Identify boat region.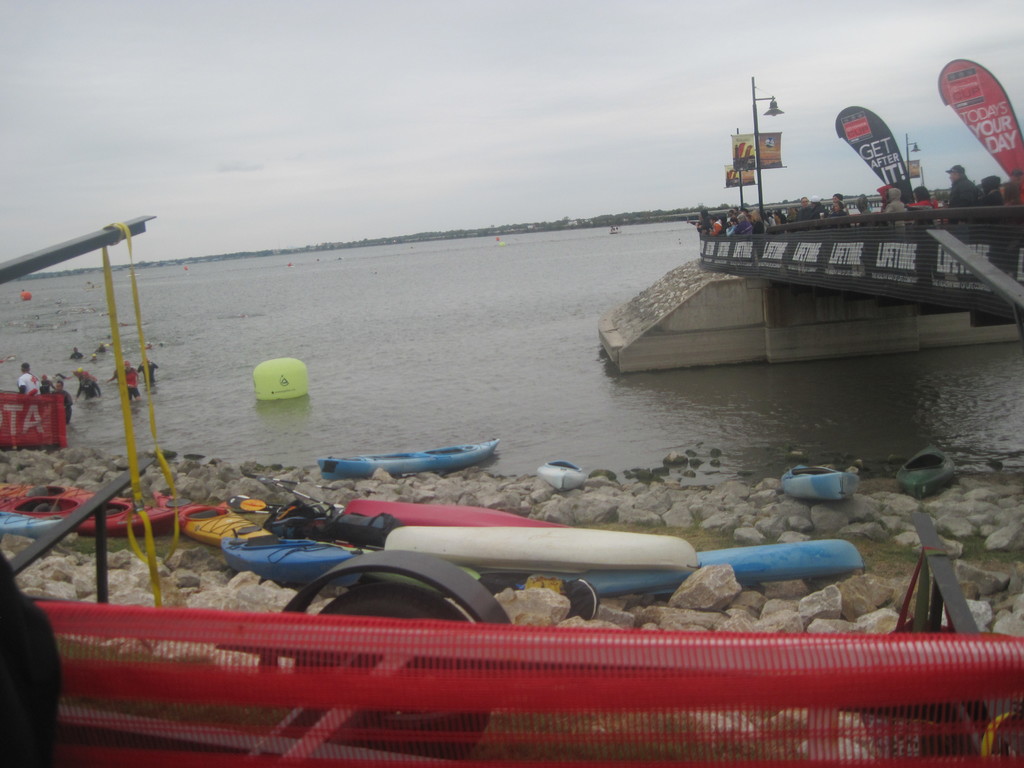
Region: 309:438:501:484.
